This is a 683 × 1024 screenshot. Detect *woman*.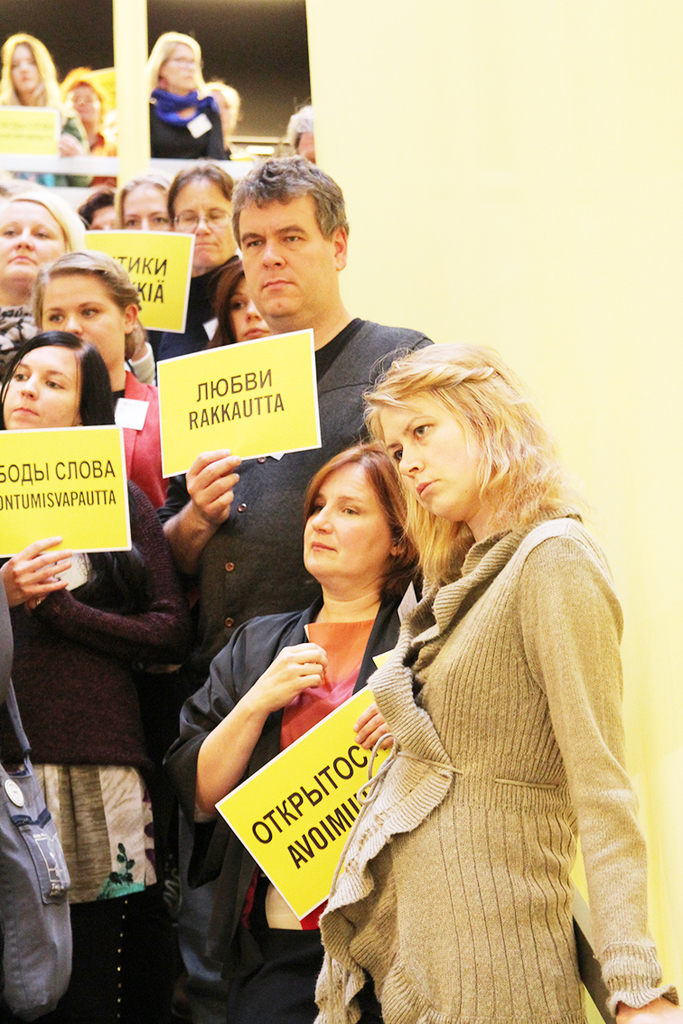
23 252 171 520.
